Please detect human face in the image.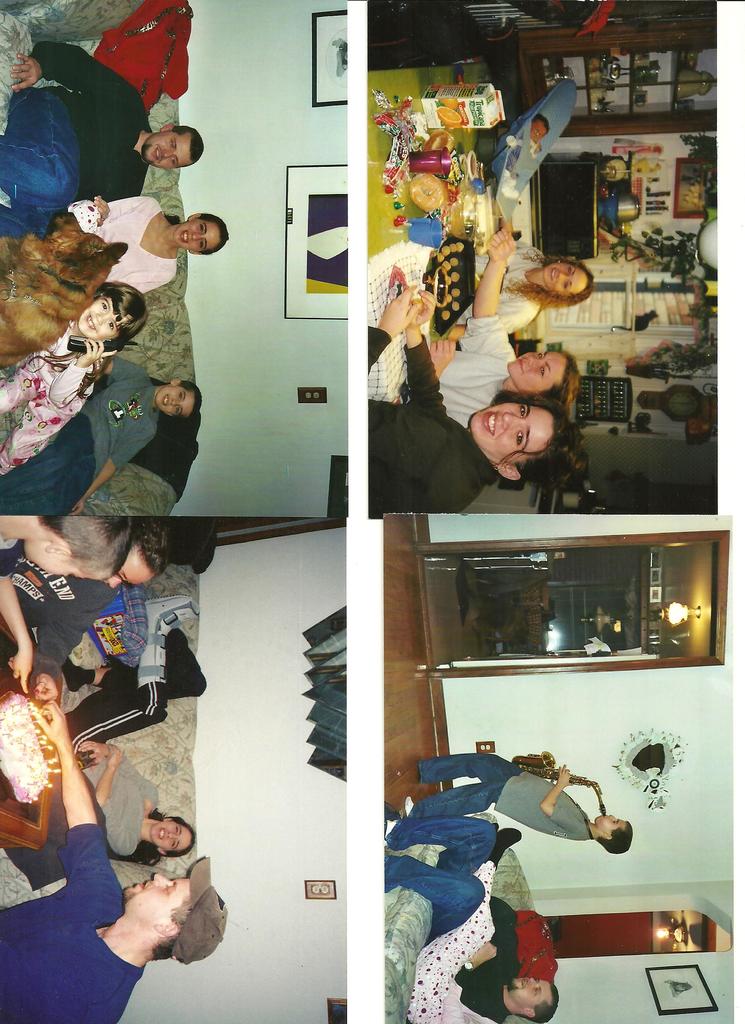
BBox(511, 350, 564, 390).
